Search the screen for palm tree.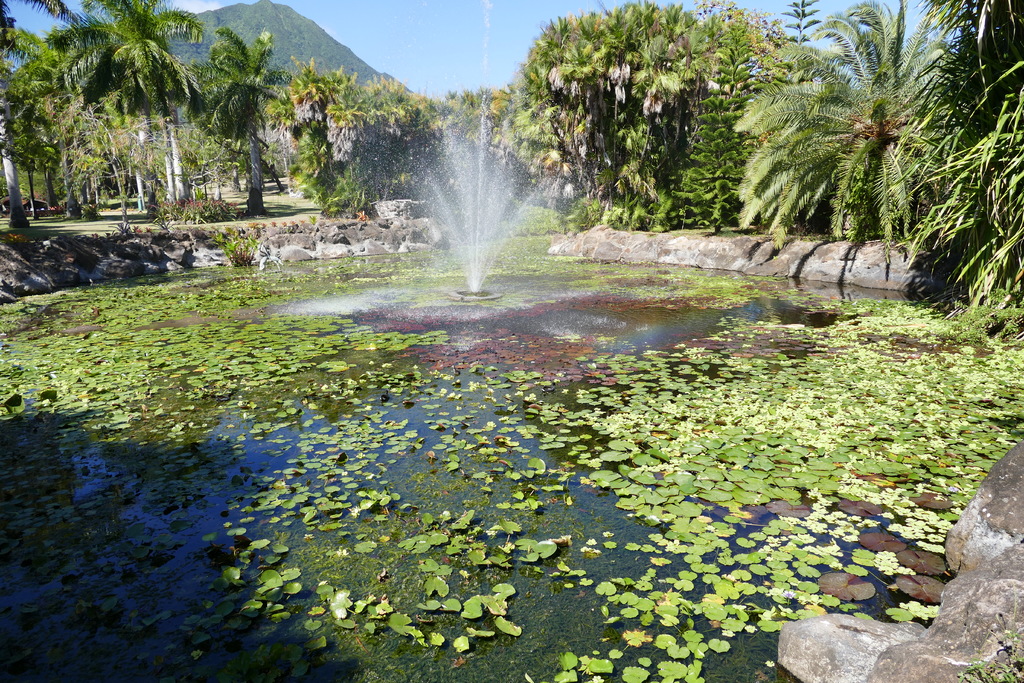
Found at (267, 69, 347, 183).
